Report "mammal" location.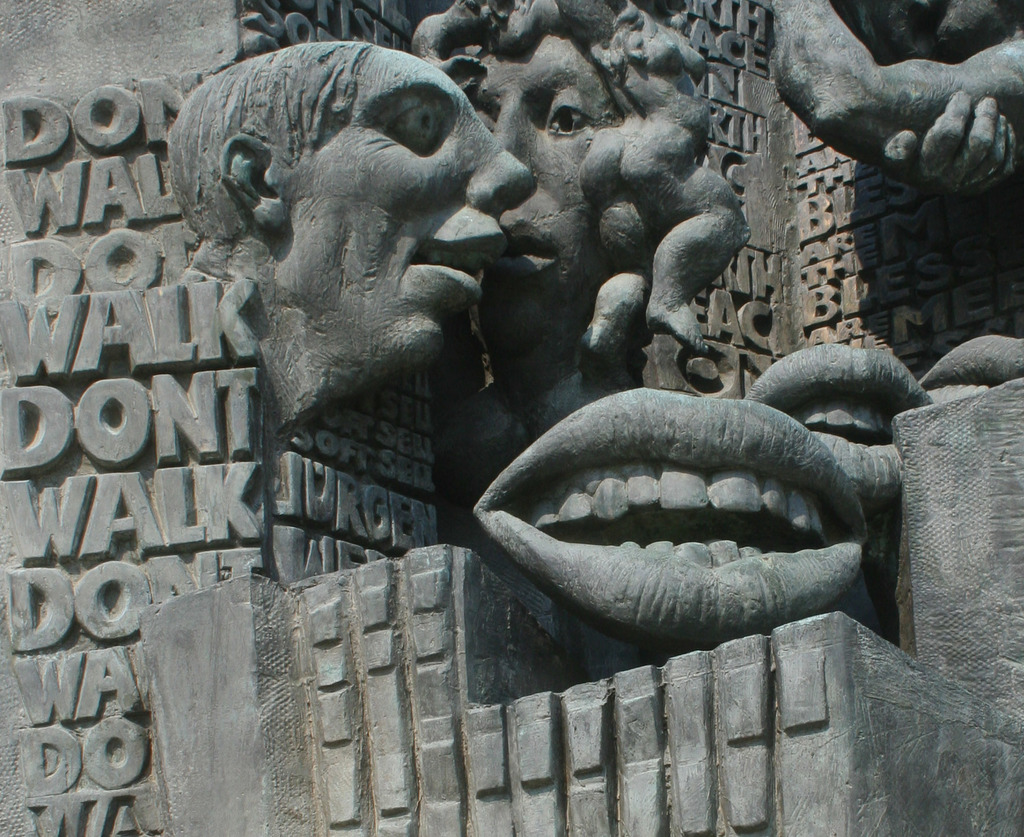
Report: (172,18,524,457).
